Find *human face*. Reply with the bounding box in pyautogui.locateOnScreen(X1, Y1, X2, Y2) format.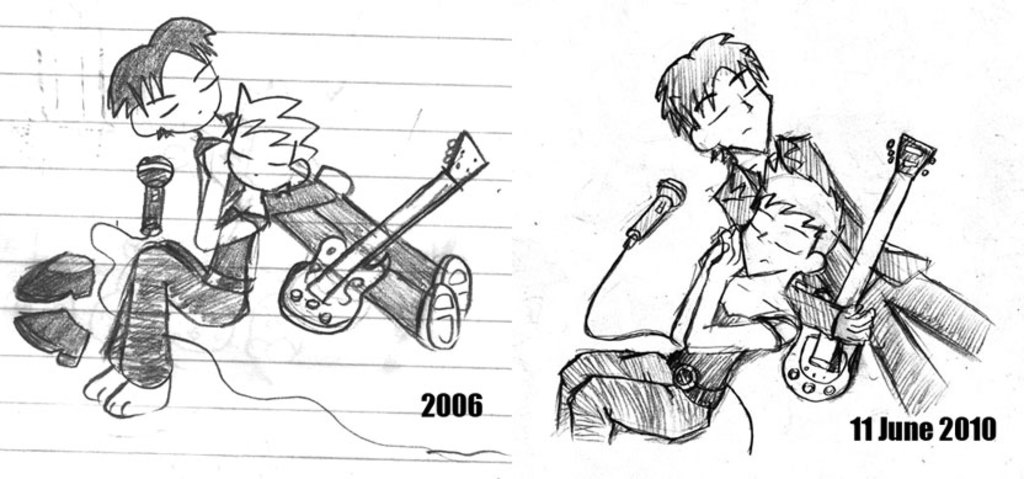
pyautogui.locateOnScreen(139, 55, 223, 132).
